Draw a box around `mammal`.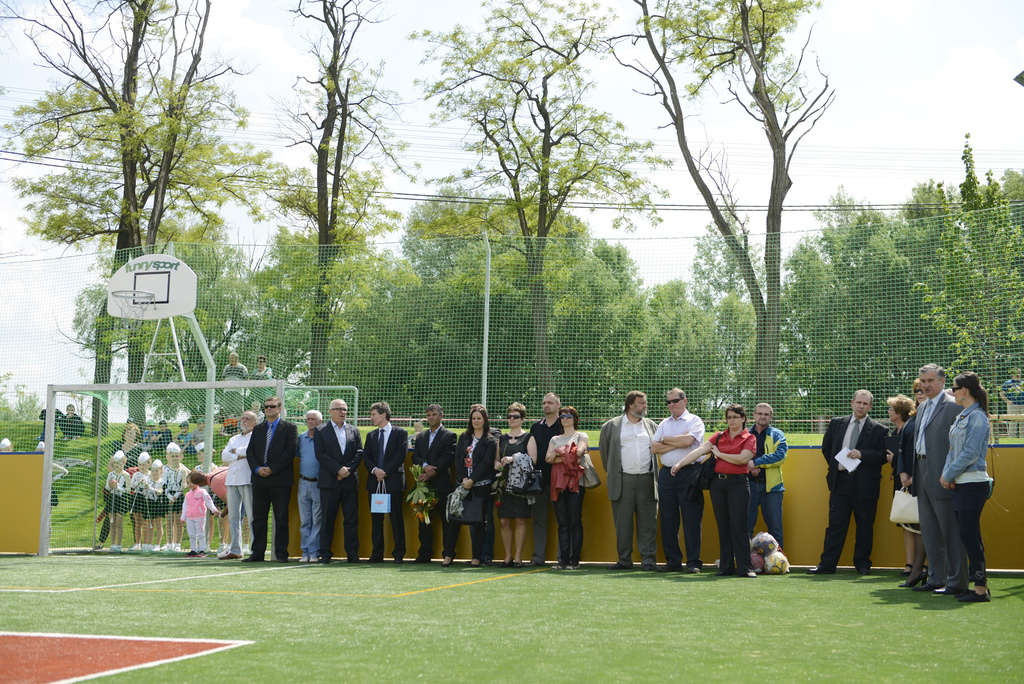
select_region(547, 409, 587, 570).
